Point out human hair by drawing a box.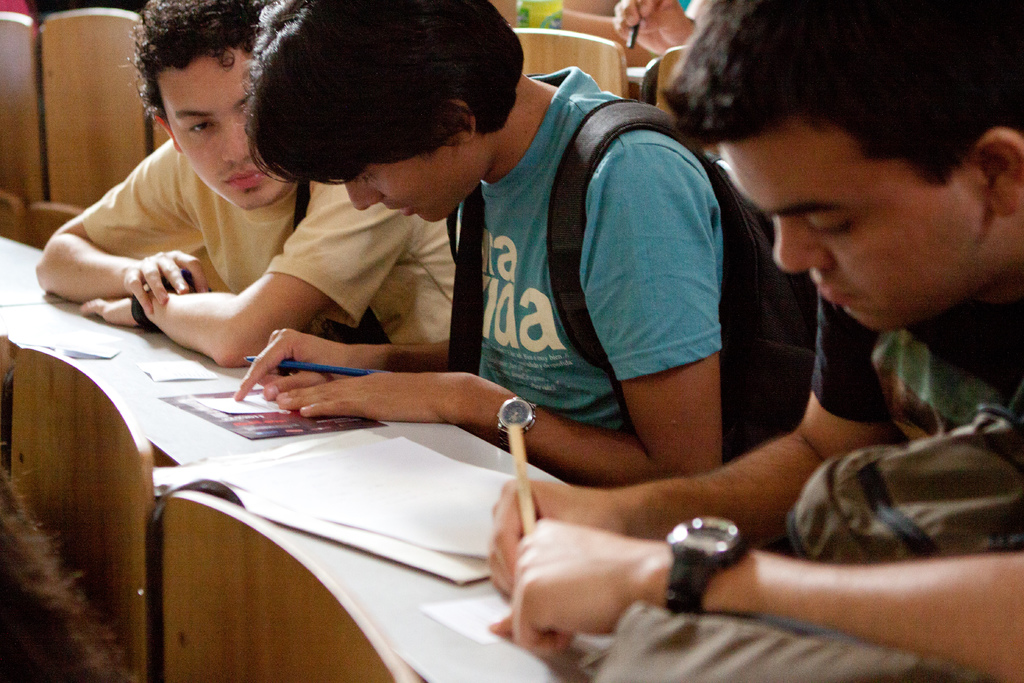
<region>216, 16, 524, 208</region>.
